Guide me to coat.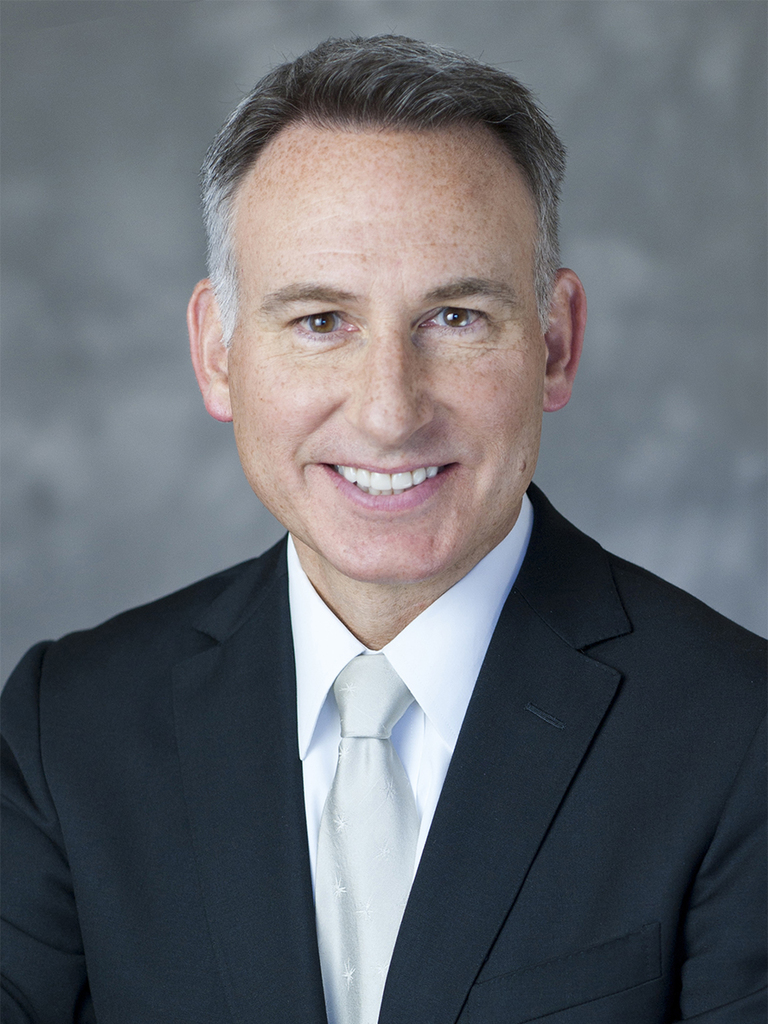
Guidance: locate(0, 479, 766, 1023).
